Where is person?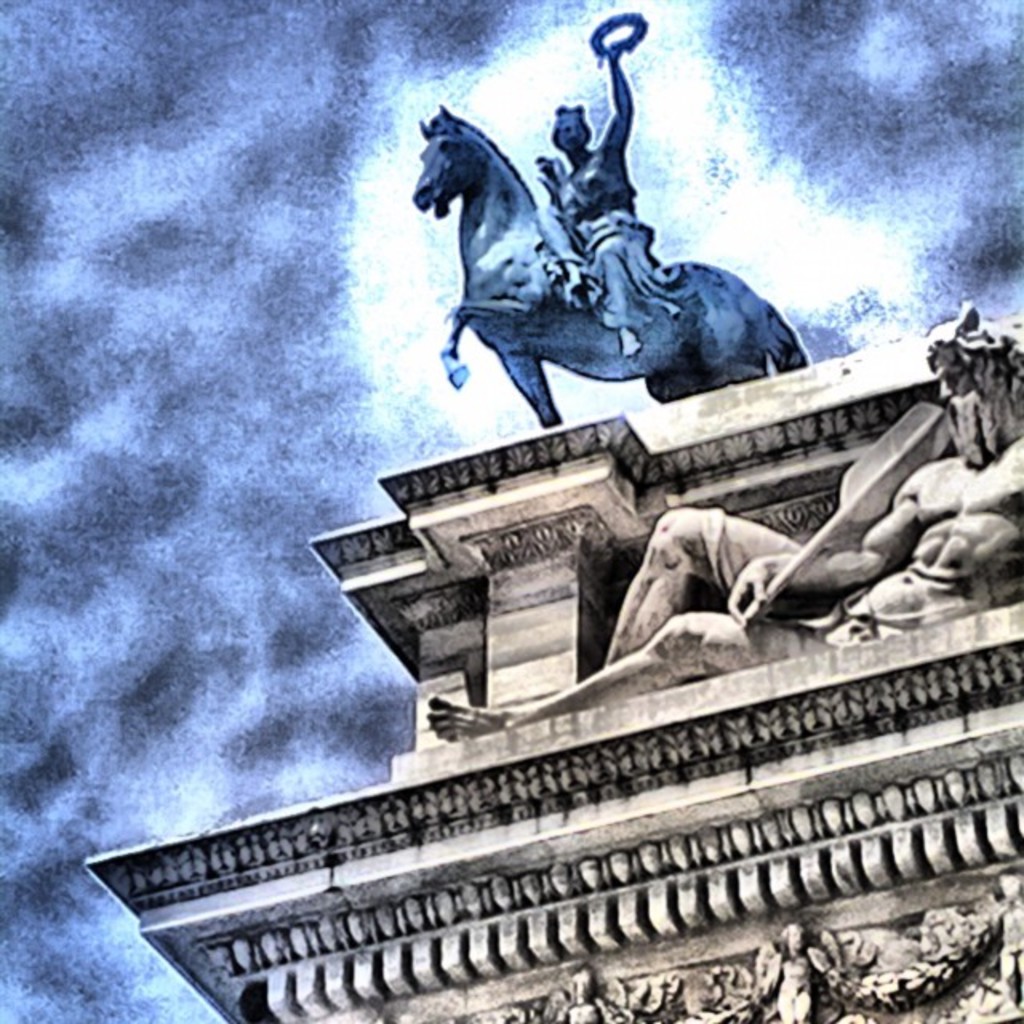
bbox(547, 40, 690, 363).
